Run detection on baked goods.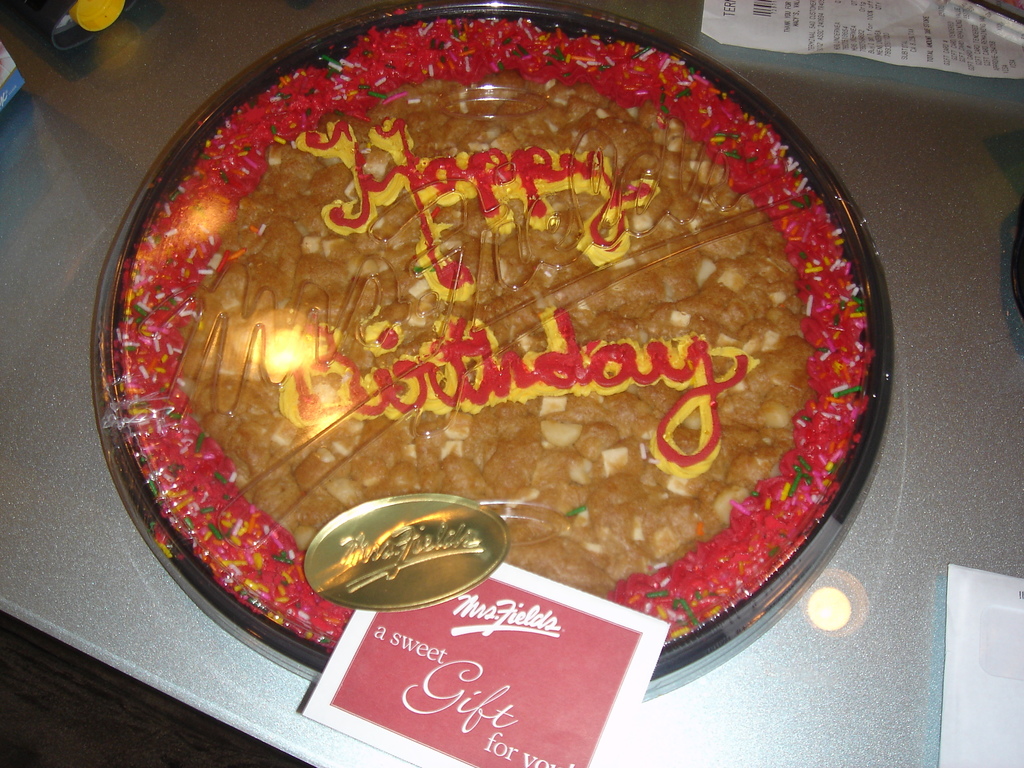
Result: BBox(115, 11, 879, 659).
